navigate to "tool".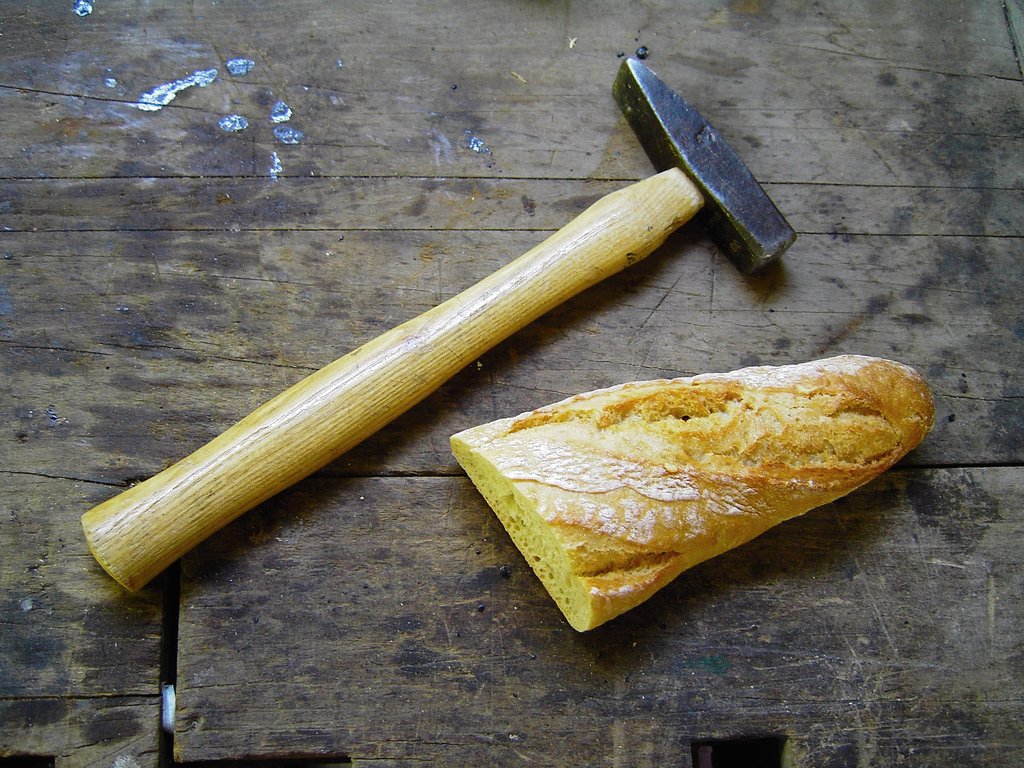
Navigation target: box(72, 61, 796, 618).
